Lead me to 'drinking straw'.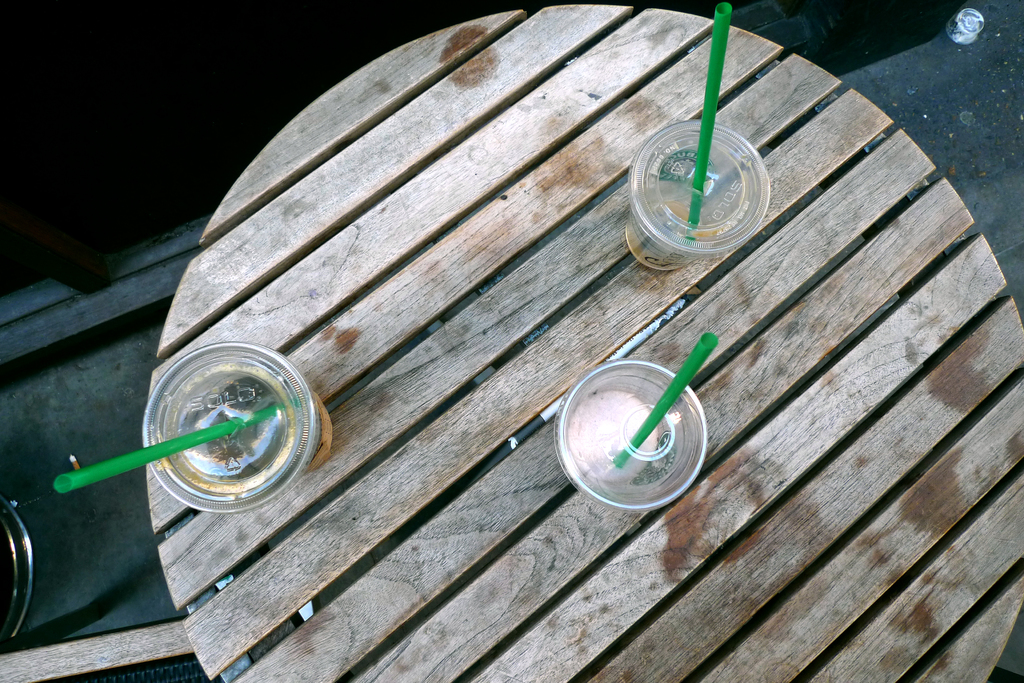
Lead to 612:330:722:470.
